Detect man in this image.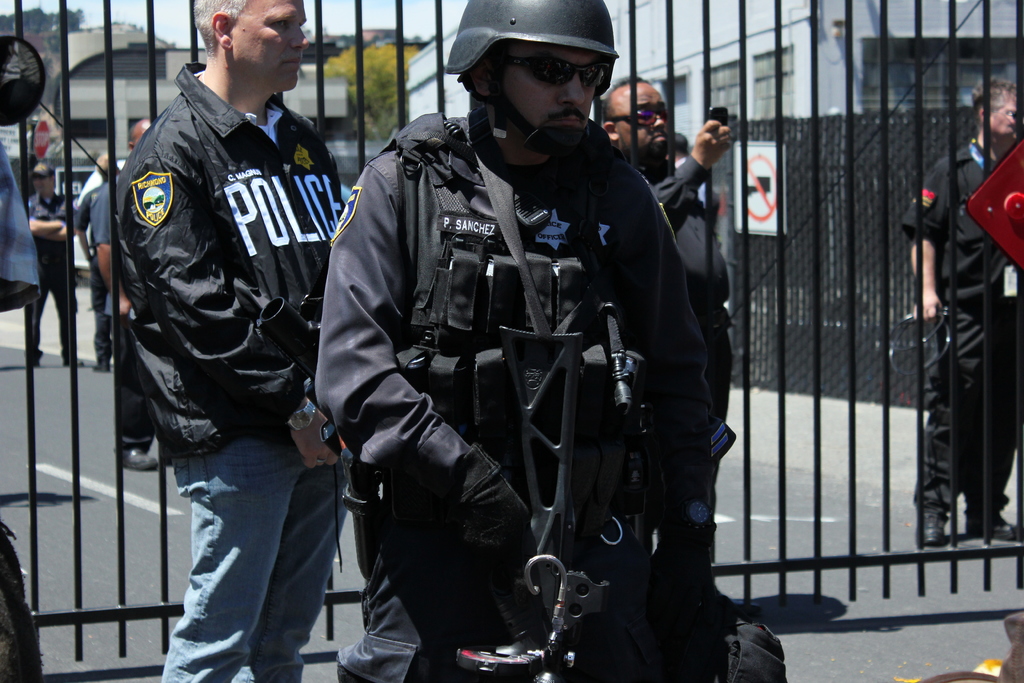
Detection: detection(76, 154, 131, 372).
